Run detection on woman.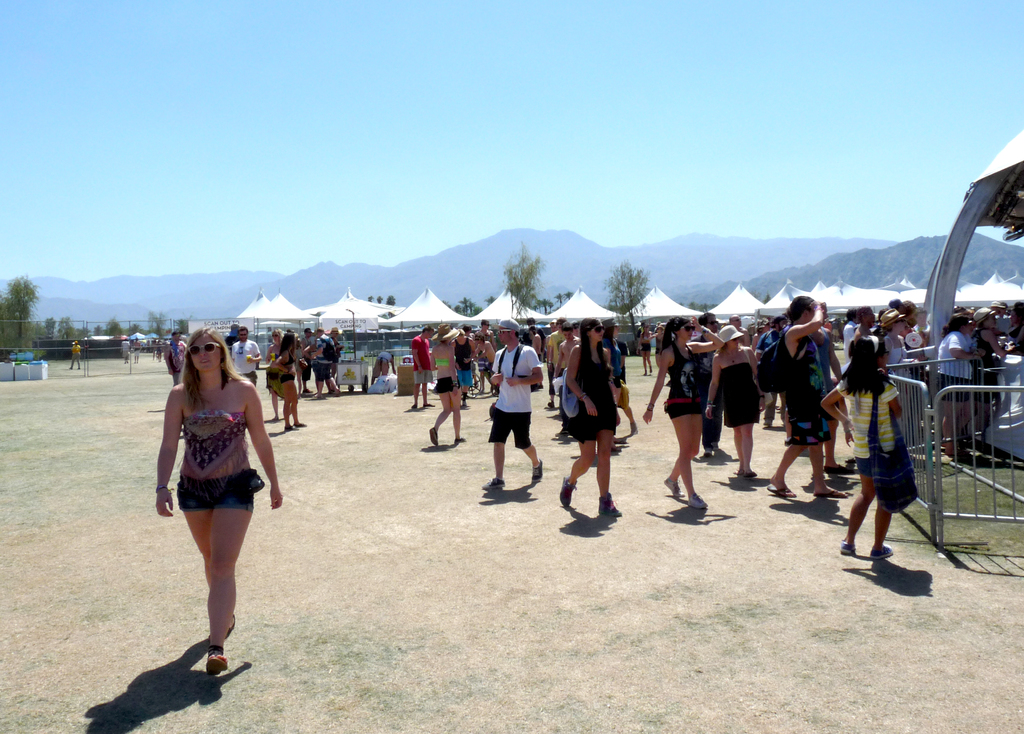
Result: rect(702, 323, 778, 472).
